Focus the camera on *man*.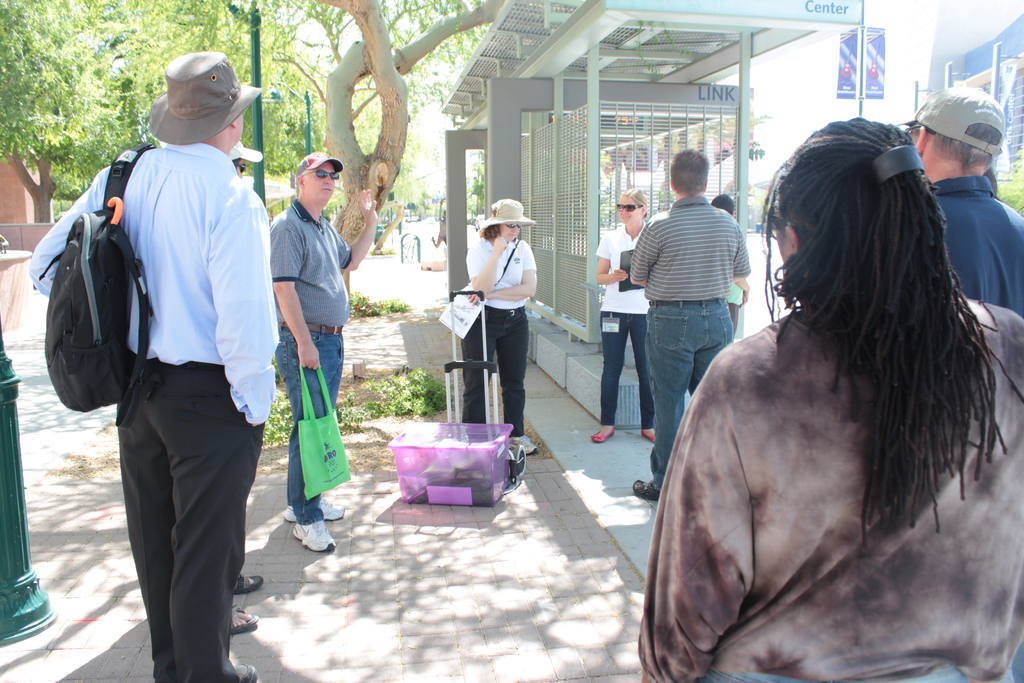
Focus region: 55 44 278 669.
